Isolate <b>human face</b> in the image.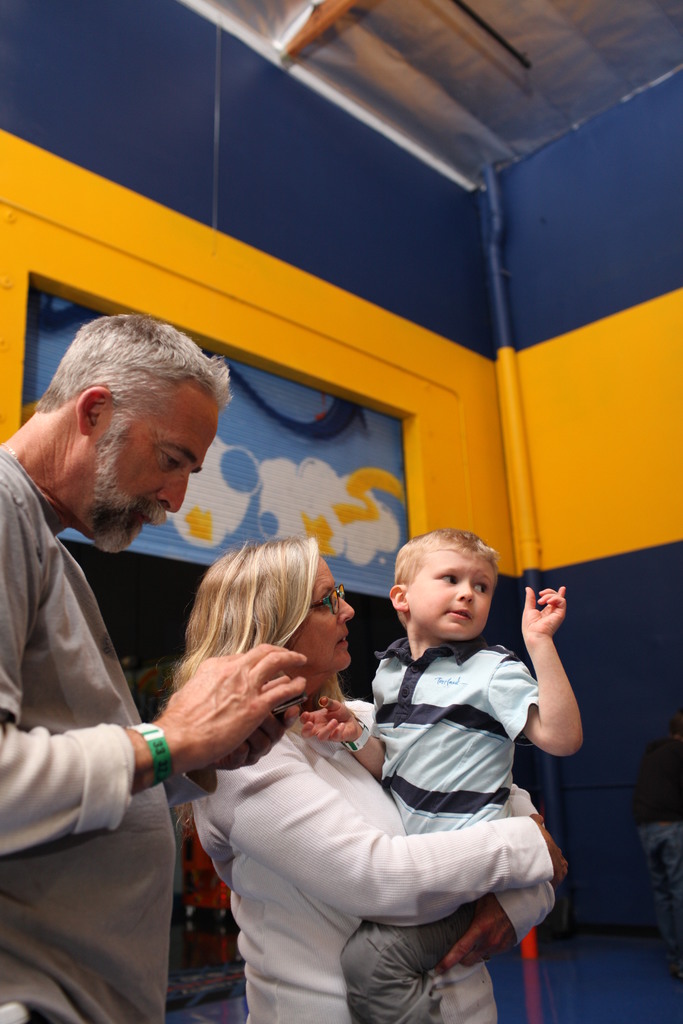
Isolated region: [left=292, top=557, right=353, bottom=668].
